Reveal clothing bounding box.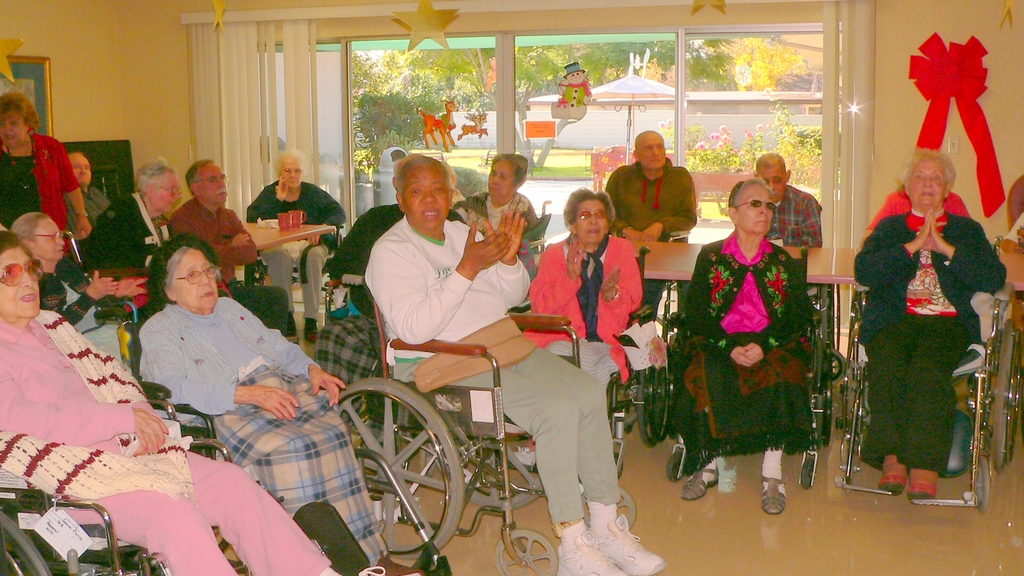
Revealed: {"left": 0, "top": 130, "right": 83, "bottom": 261}.
